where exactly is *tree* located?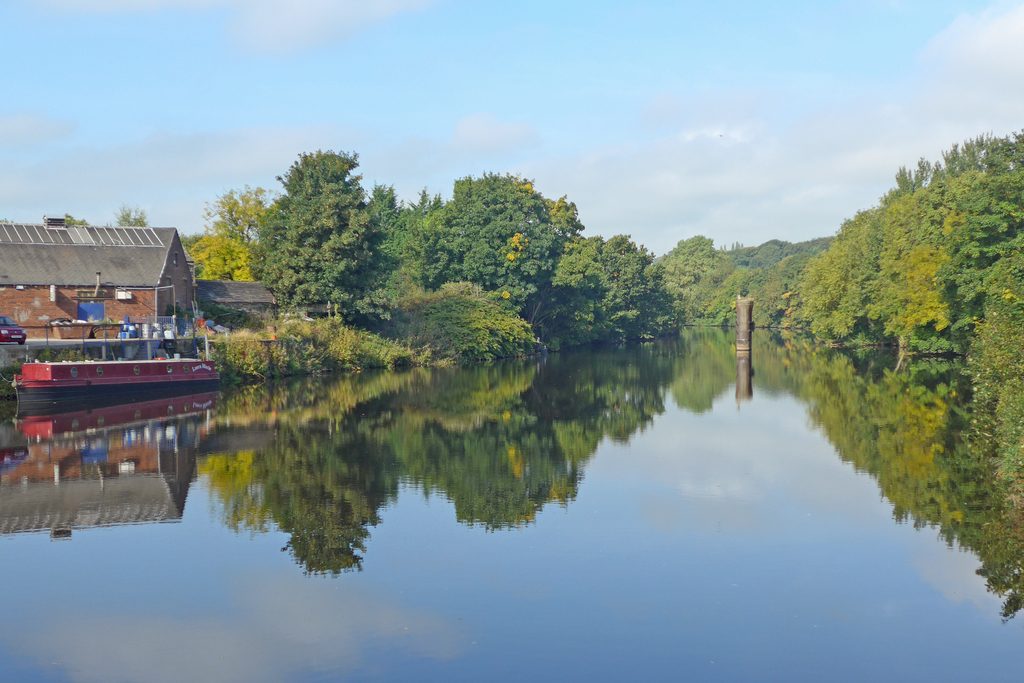
Its bounding box is x1=239 y1=130 x2=381 y2=329.
